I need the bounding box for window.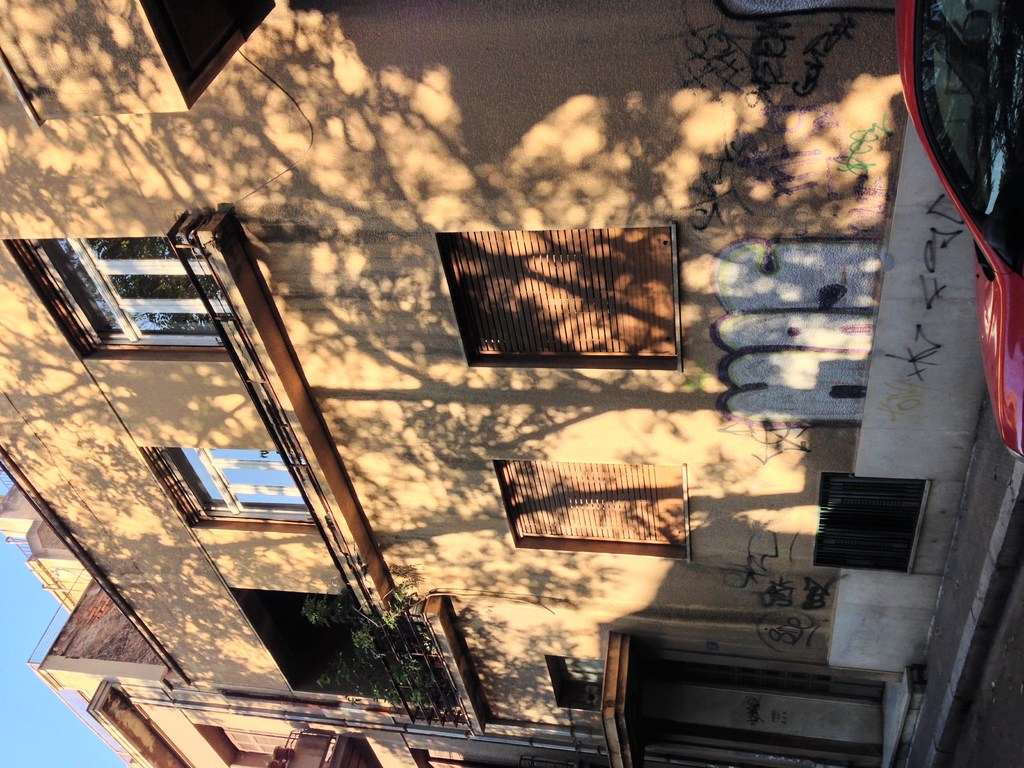
Here it is: BBox(436, 225, 682, 374).
